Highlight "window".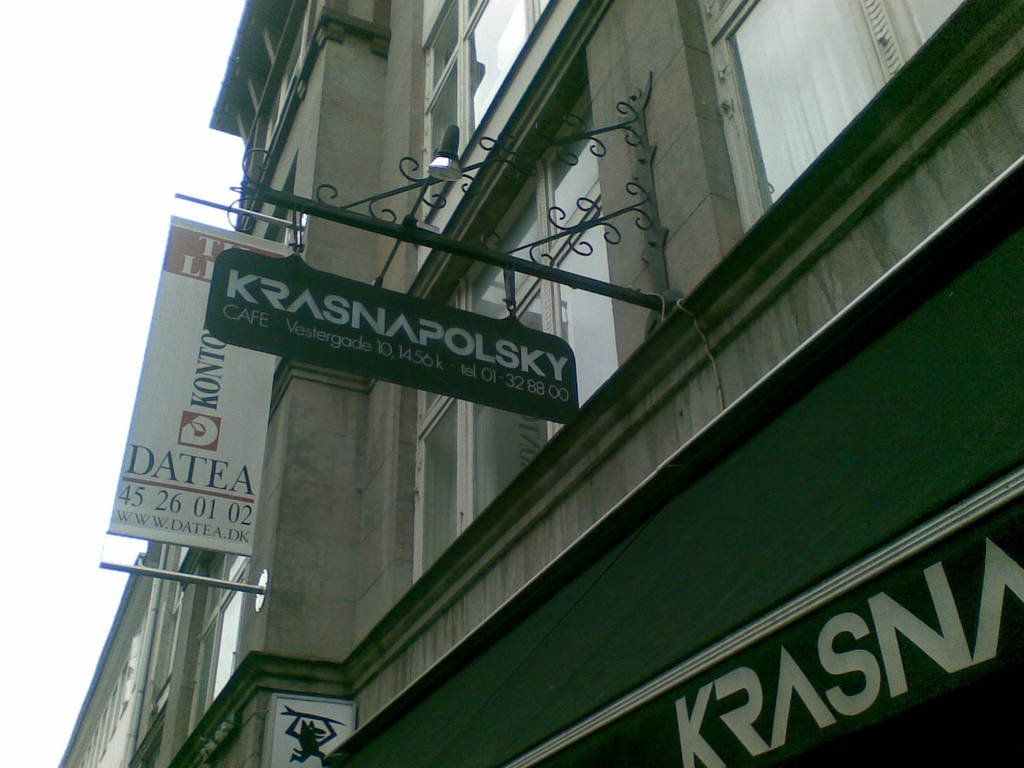
Highlighted region: bbox=(419, 0, 555, 217).
